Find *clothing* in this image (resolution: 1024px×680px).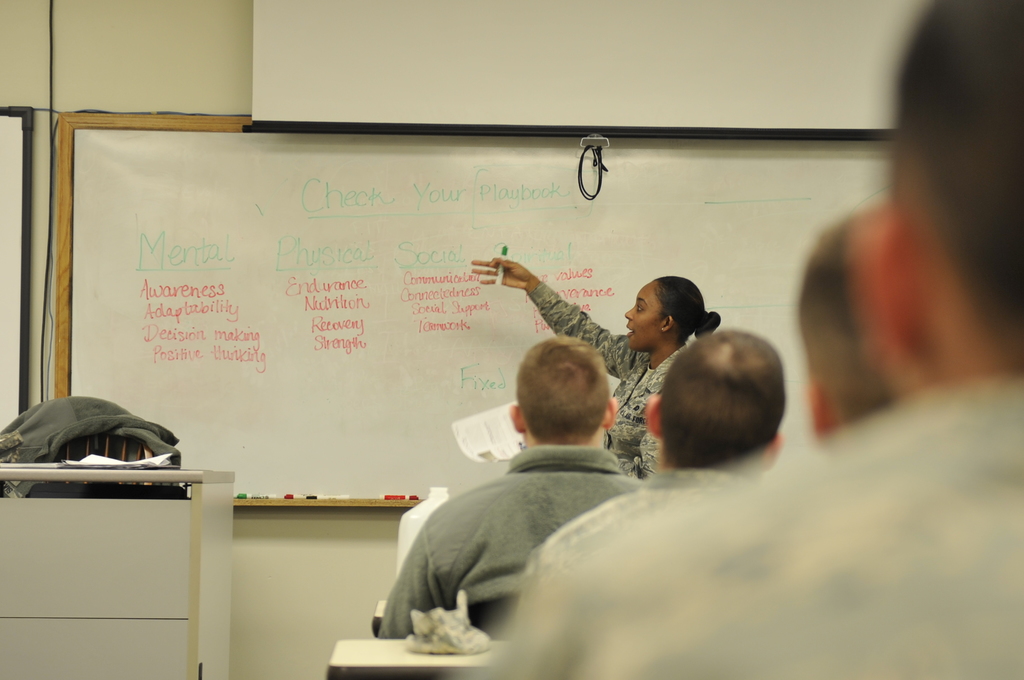
select_region(527, 282, 692, 483).
